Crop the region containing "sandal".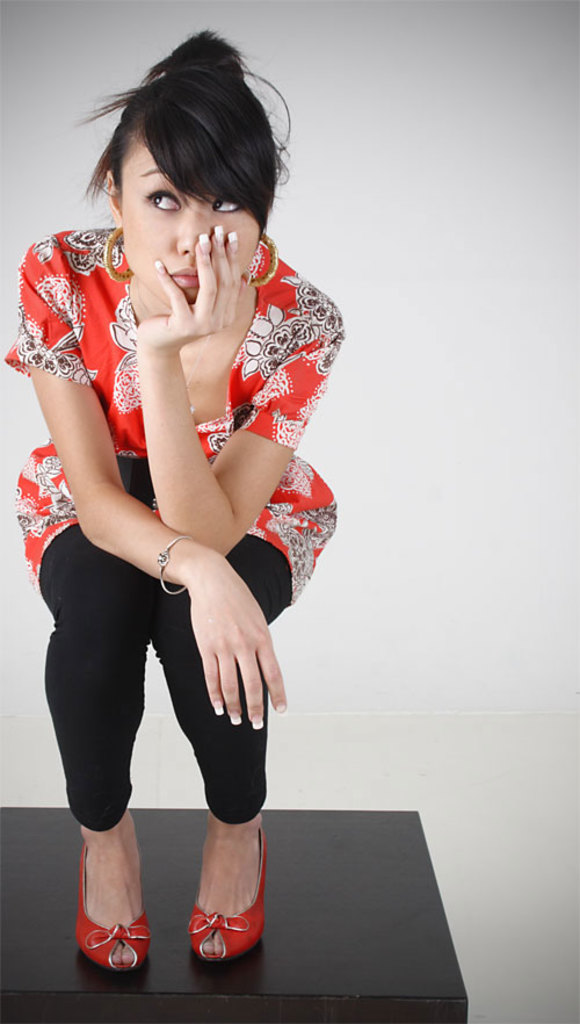
Crop region: <box>186,823,268,959</box>.
